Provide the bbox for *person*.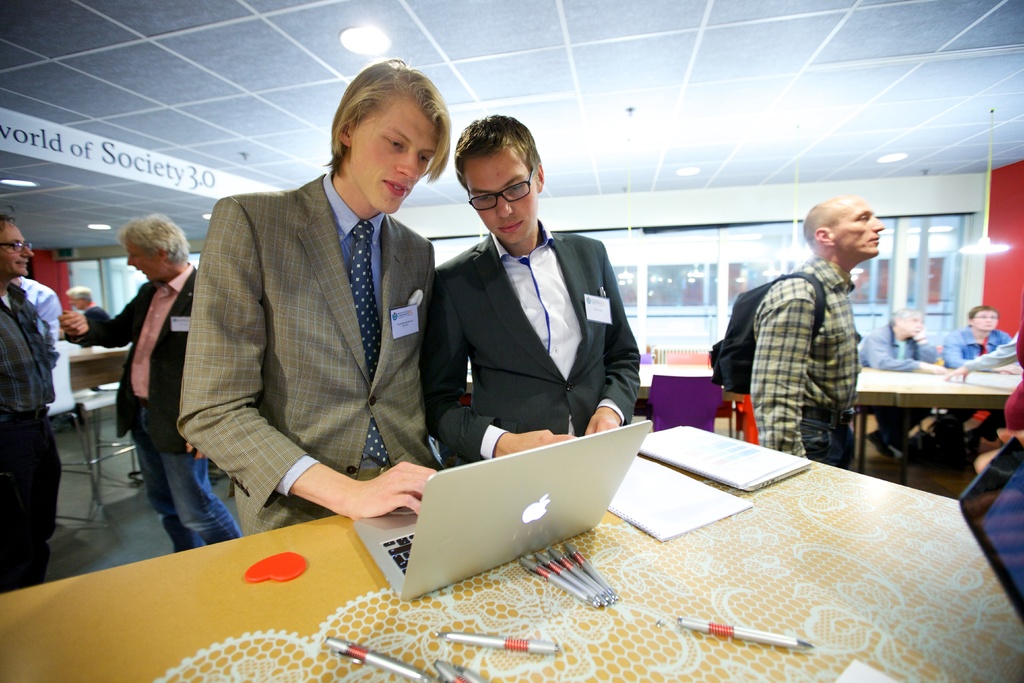
9,279,60,412.
